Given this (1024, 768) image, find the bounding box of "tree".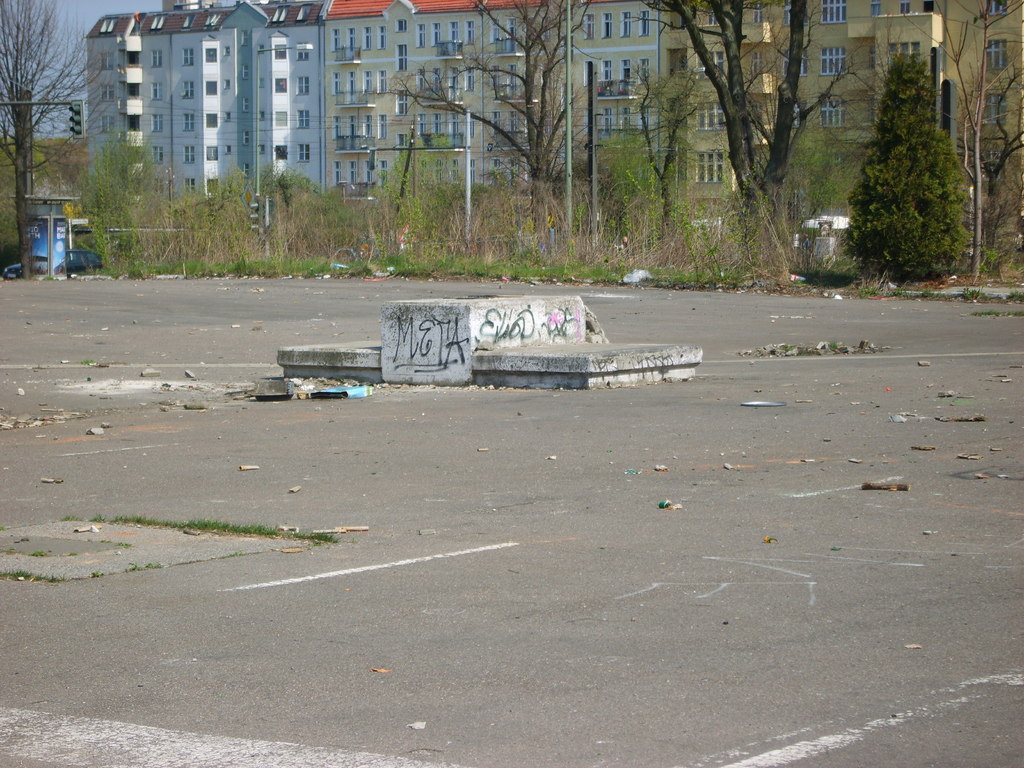
bbox=(617, 65, 714, 248).
